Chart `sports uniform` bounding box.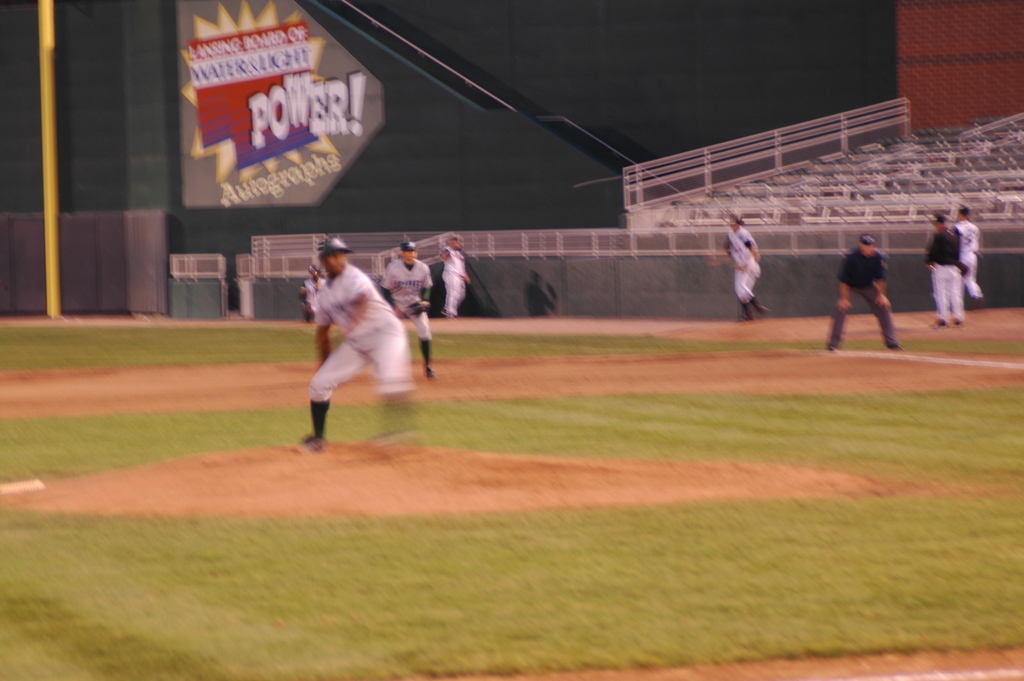
Charted: bbox=(834, 233, 897, 346).
